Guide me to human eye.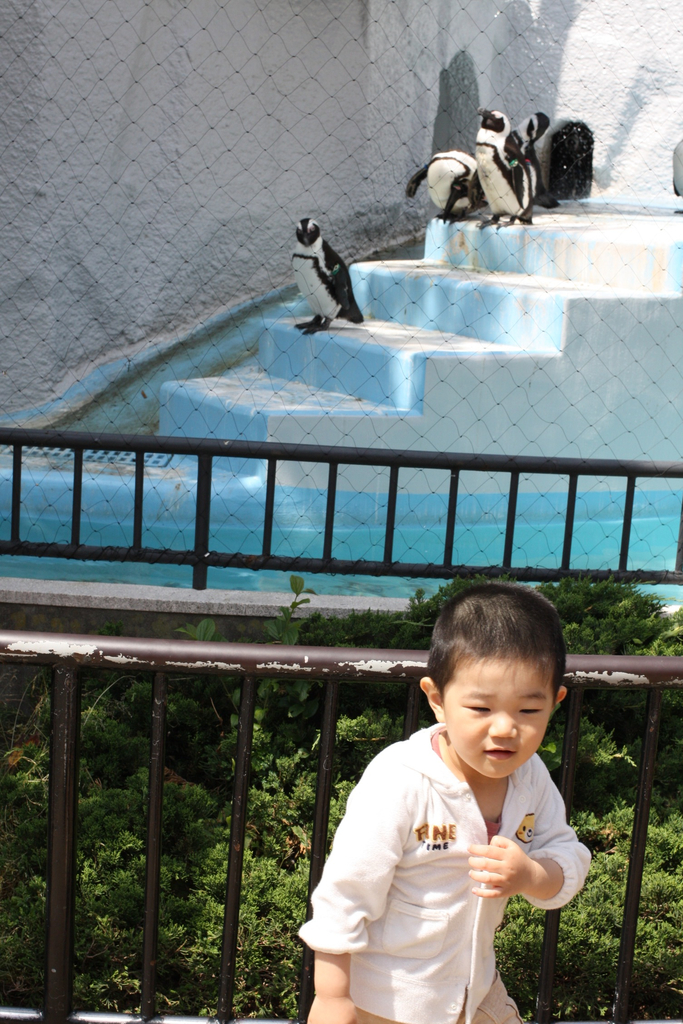
Guidance: (463, 698, 492, 717).
